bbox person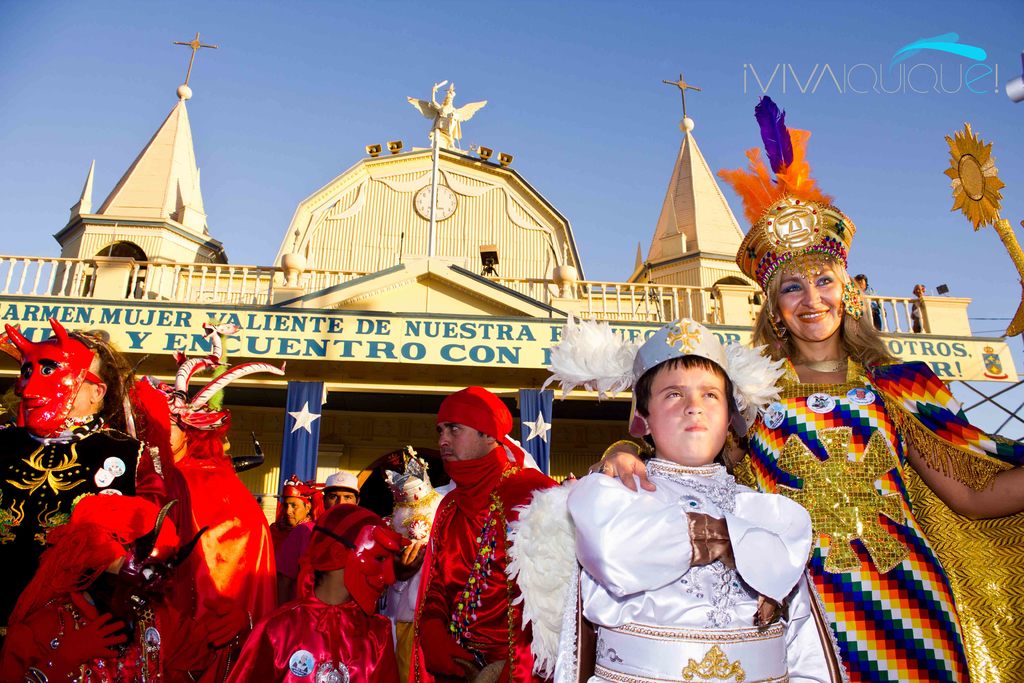
[x1=853, y1=276, x2=886, y2=329]
